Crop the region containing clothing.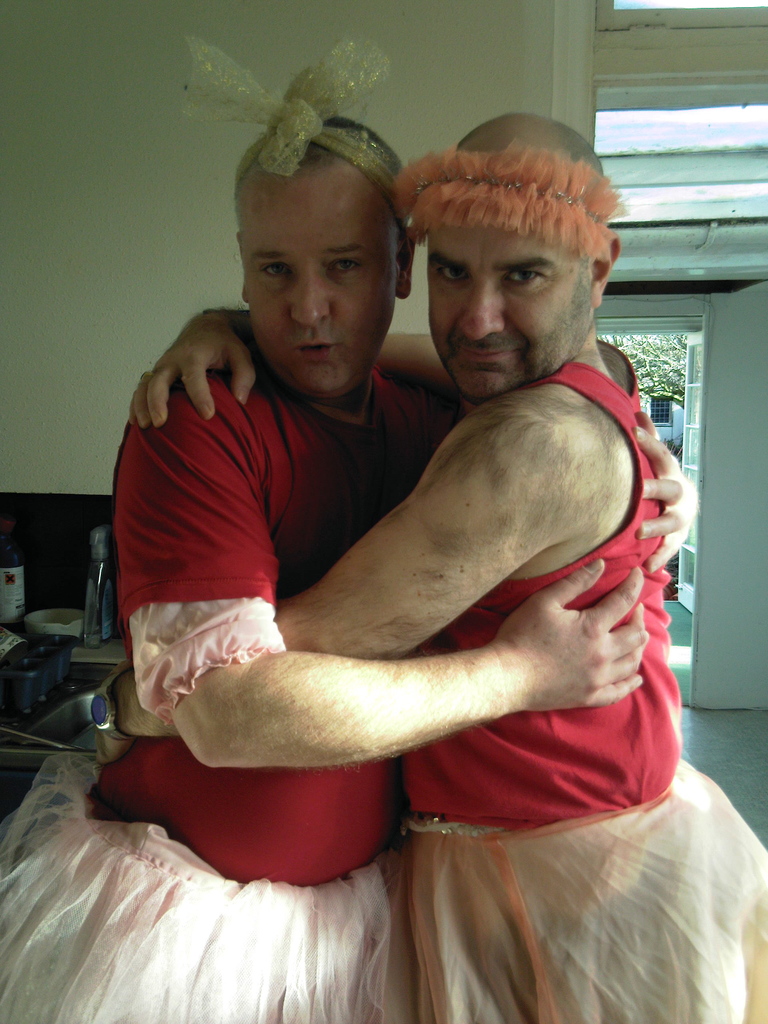
Crop region: region(0, 381, 460, 1023).
